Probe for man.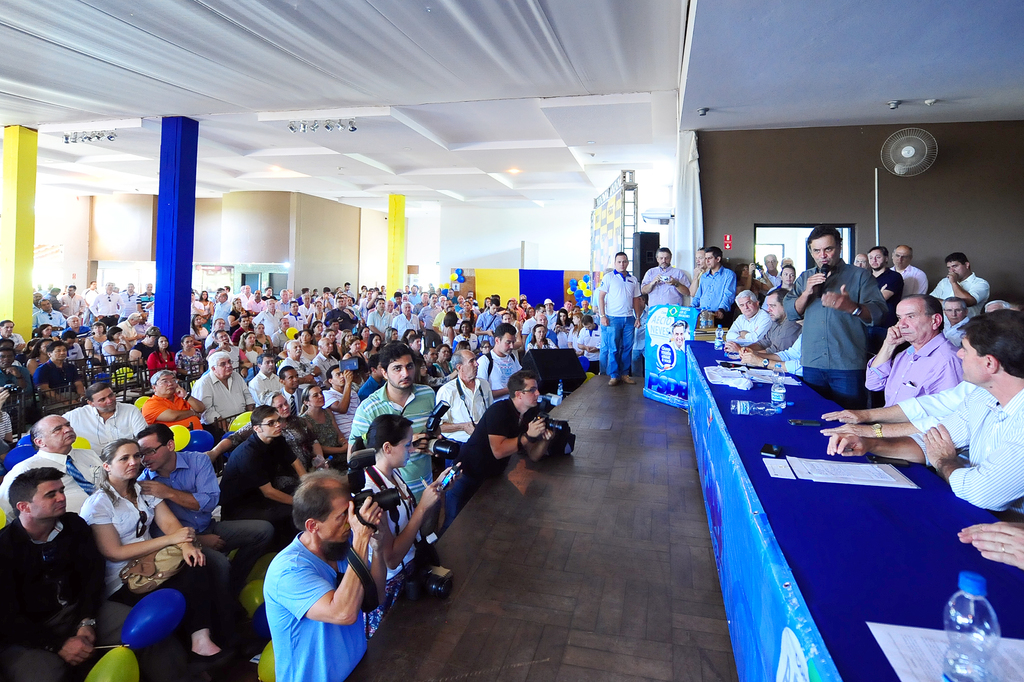
Probe result: {"left": 26, "top": 336, "right": 83, "bottom": 409}.
